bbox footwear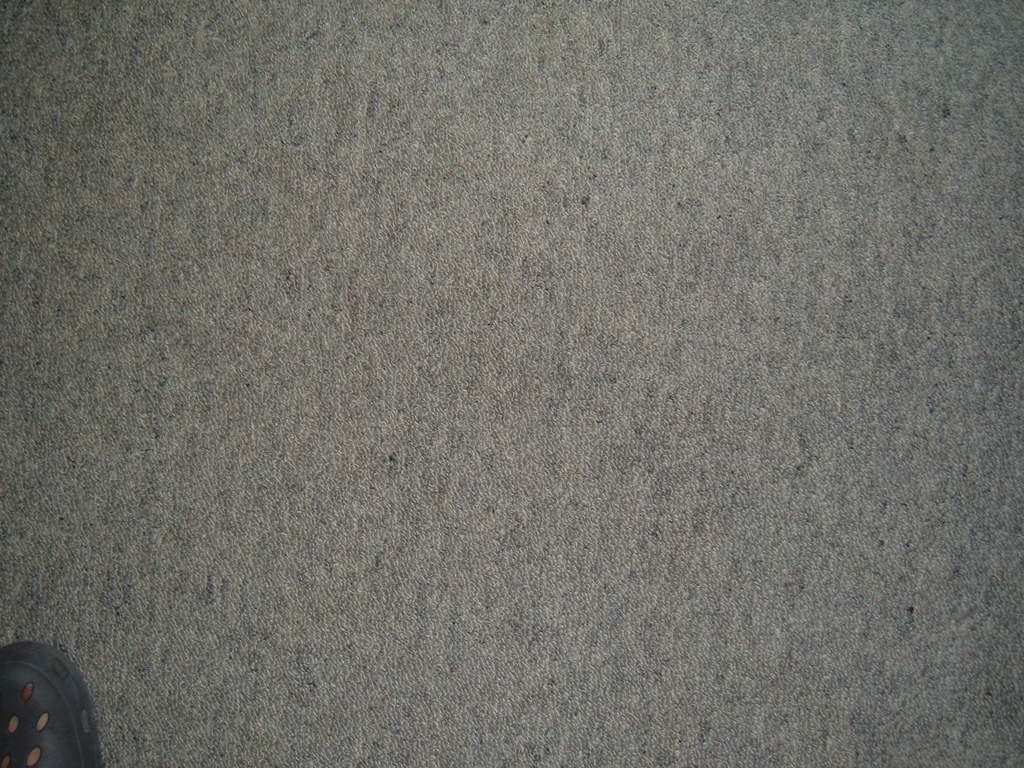
l=0, t=655, r=90, b=767
